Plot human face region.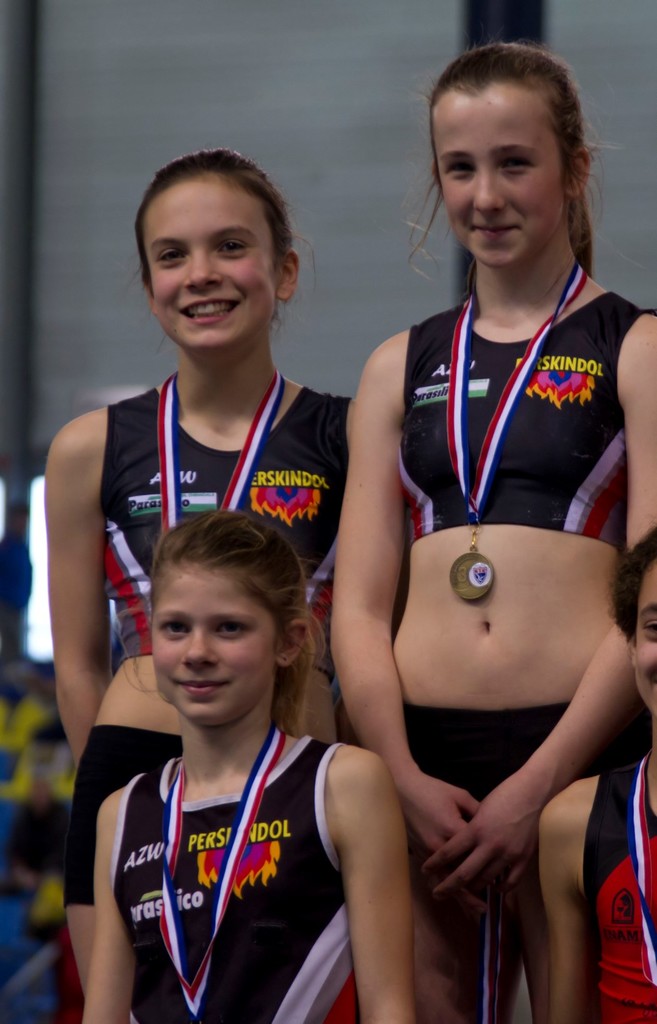
Plotted at region(150, 566, 282, 724).
